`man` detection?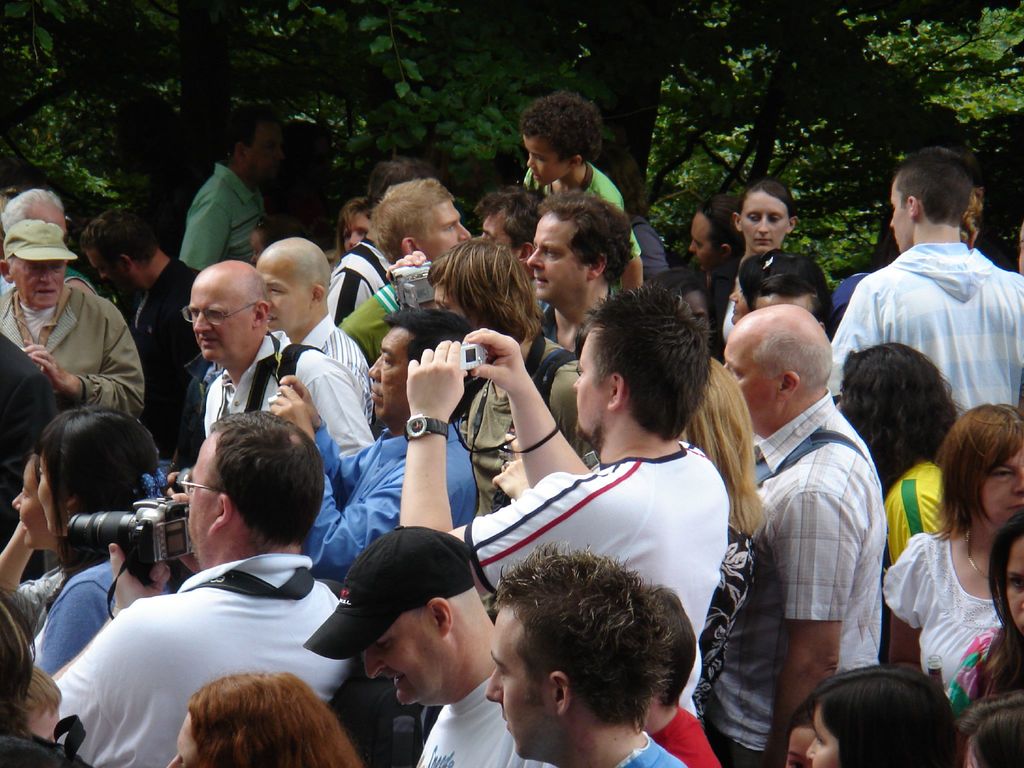
[77,205,198,444]
